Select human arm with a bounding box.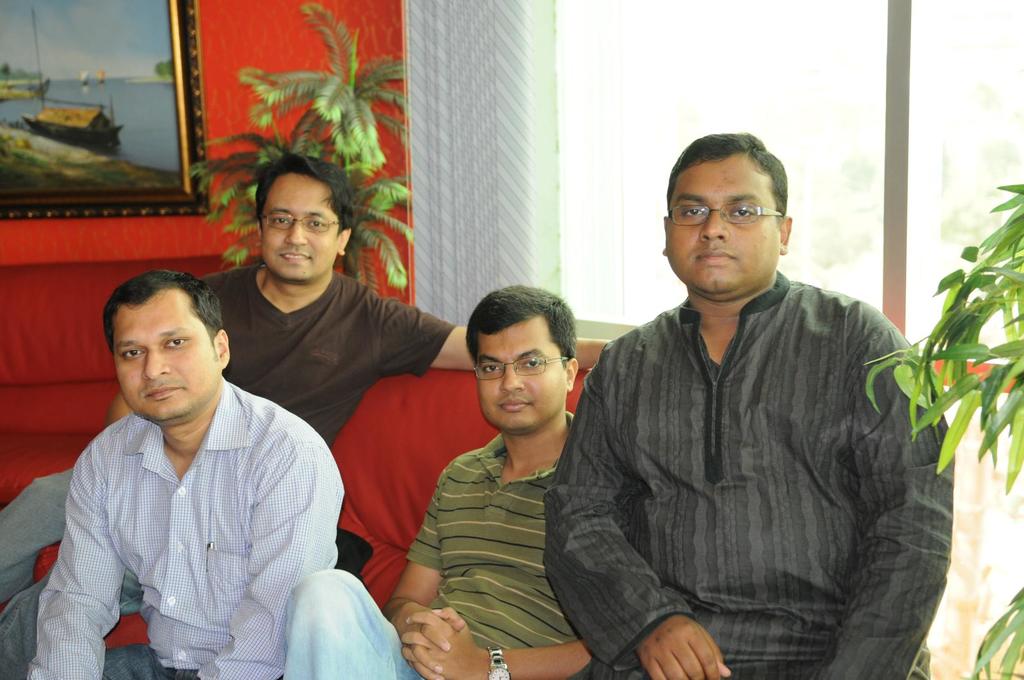
BBox(193, 439, 349, 679).
